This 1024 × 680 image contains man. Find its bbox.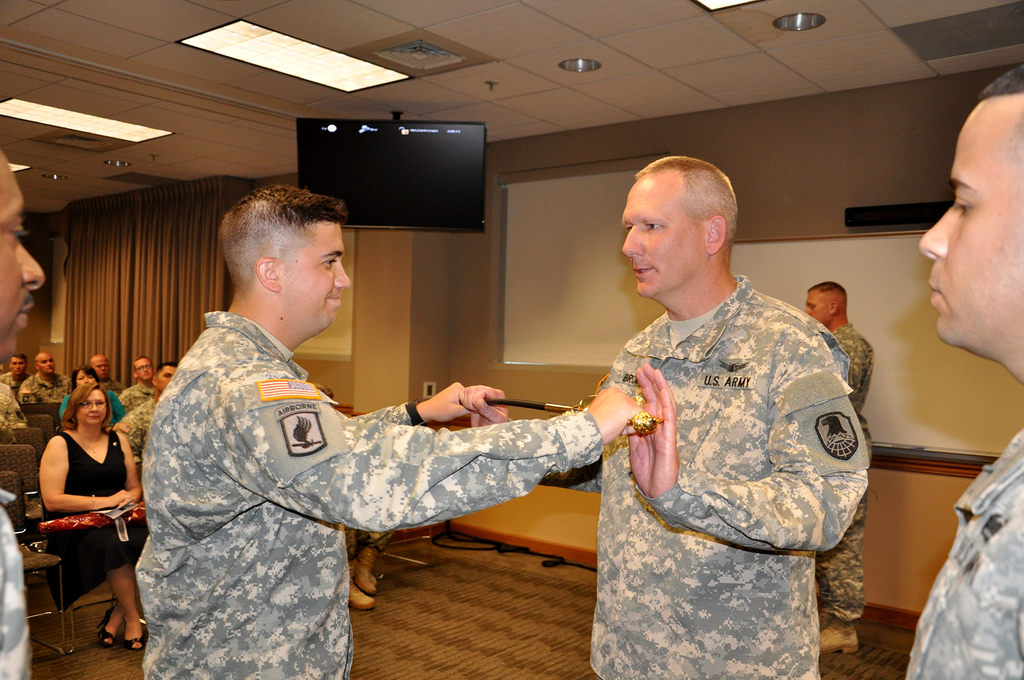
{"left": 17, "top": 352, "right": 76, "bottom": 409}.
